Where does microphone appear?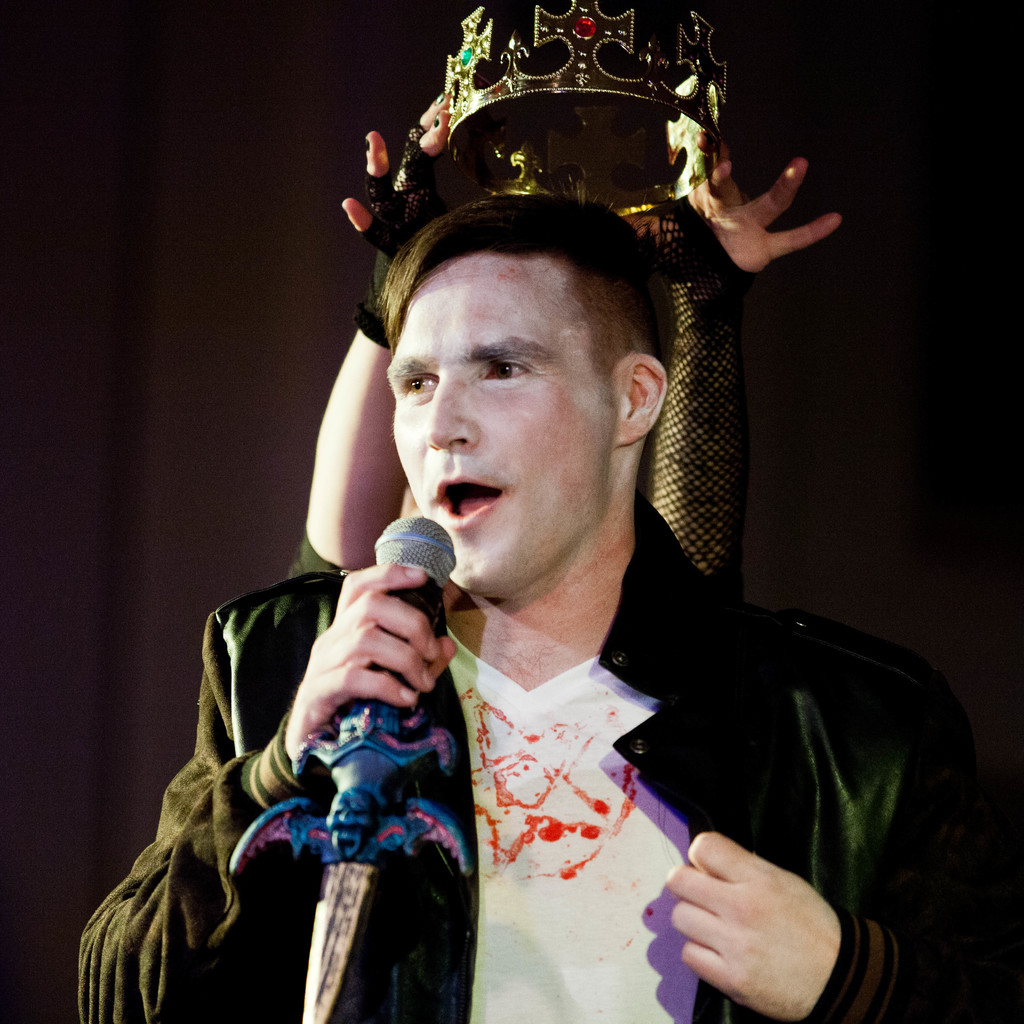
Appears at {"left": 333, "top": 516, "right": 466, "bottom": 656}.
